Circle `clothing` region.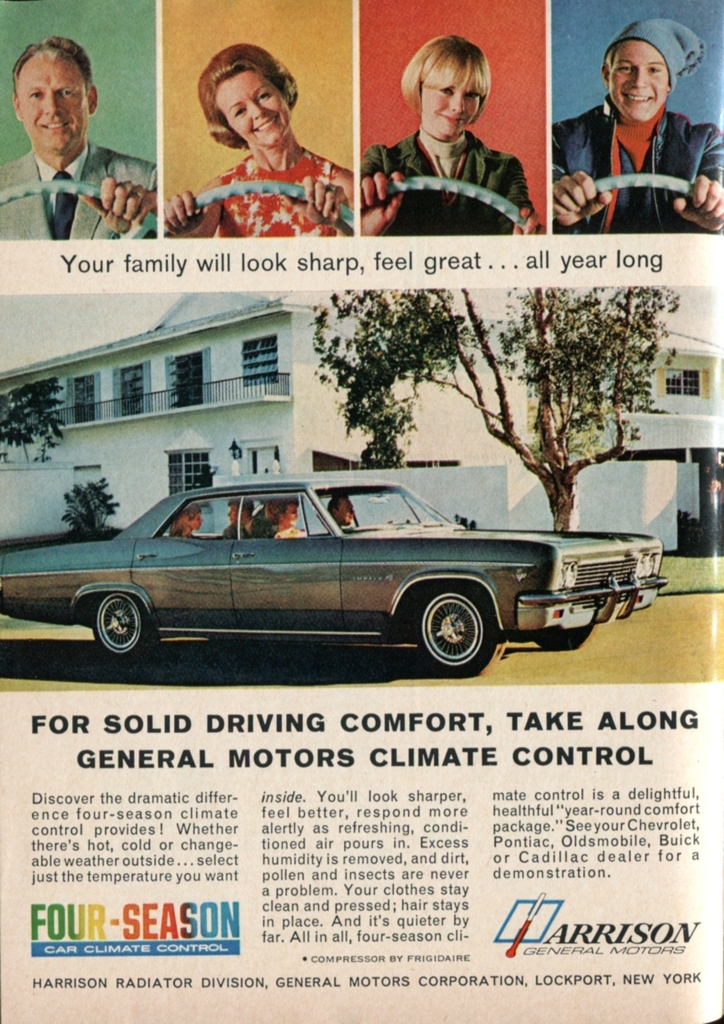
Region: x1=555 y1=100 x2=723 y2=240.
